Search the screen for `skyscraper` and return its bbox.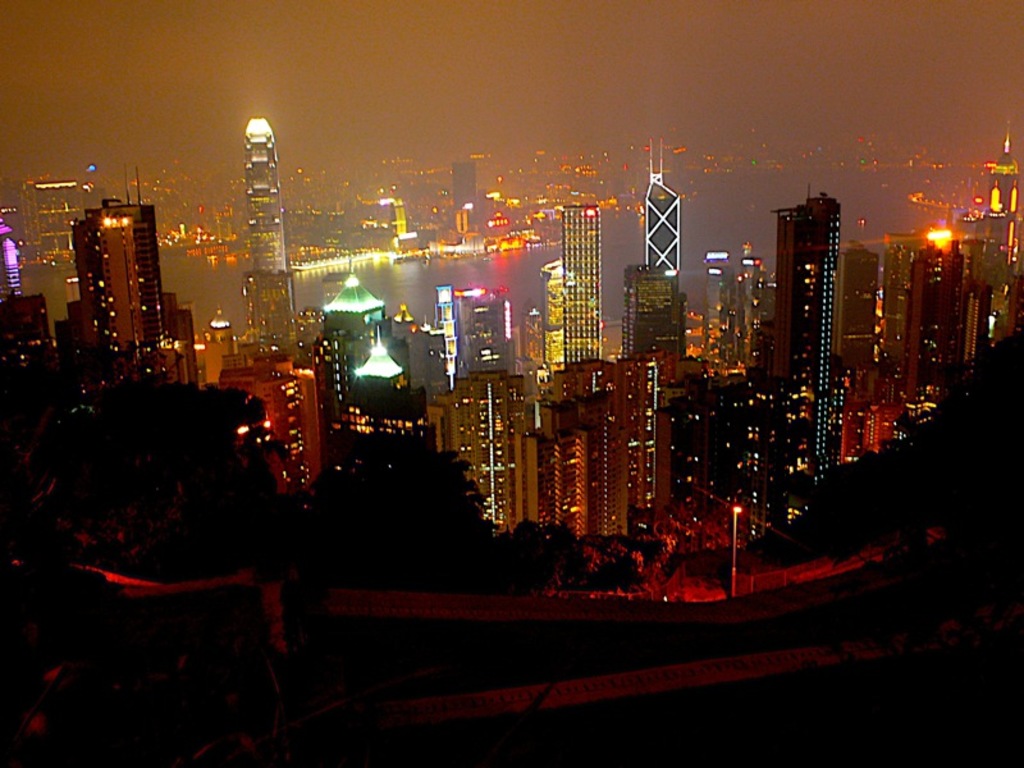
Found: [left=348, top=324, right=428, bottom=460].
